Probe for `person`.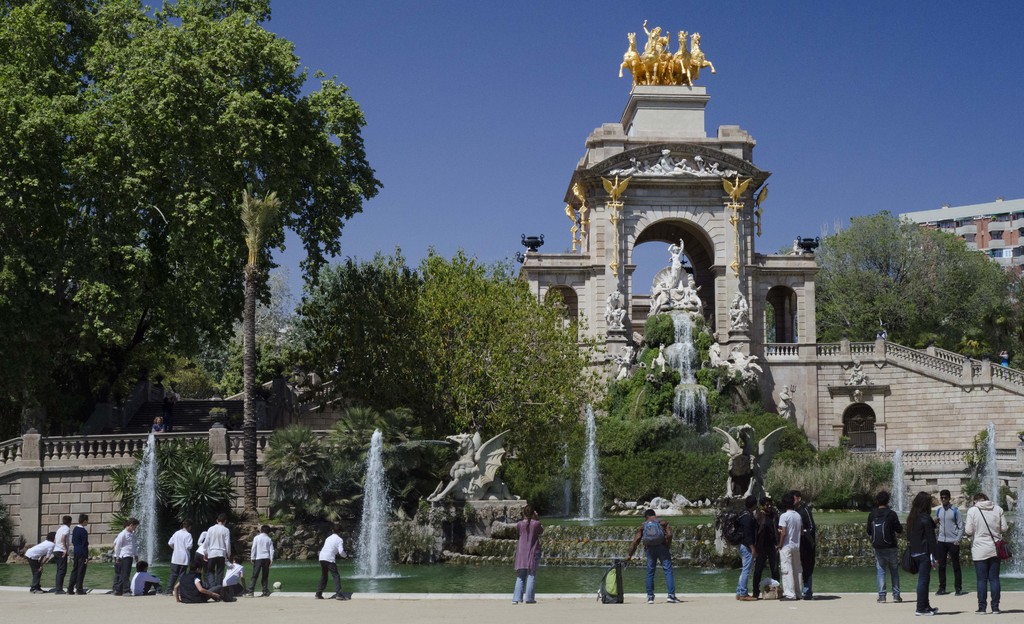
Probe result: {"x1": 751, "y1": 500, "x2": 781, "y2": 597}.
